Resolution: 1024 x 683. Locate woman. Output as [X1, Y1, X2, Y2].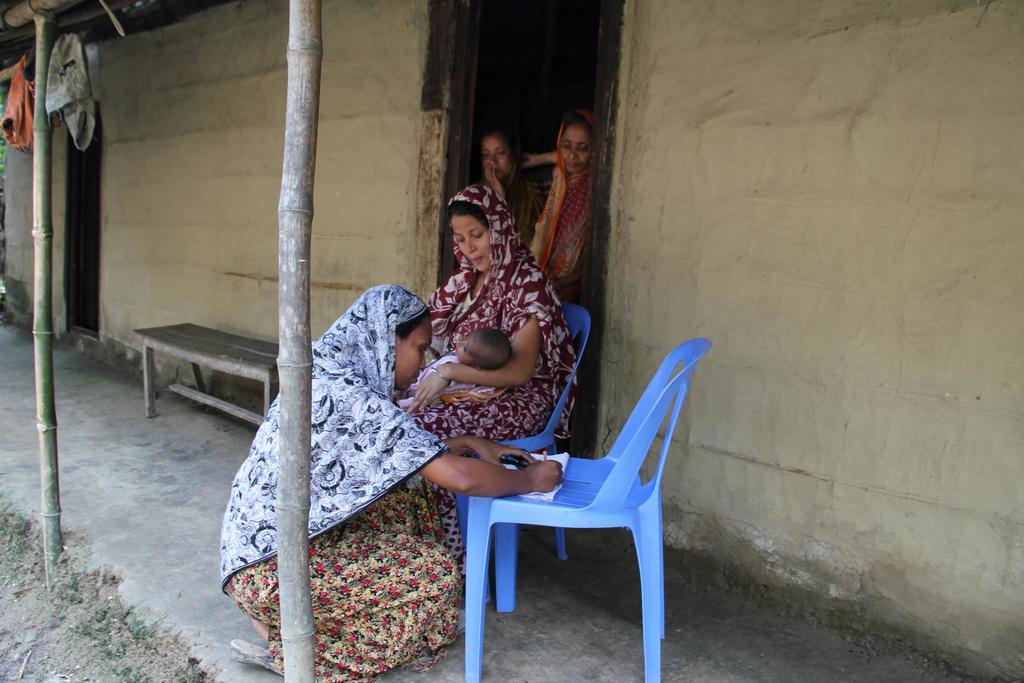
[480, 126, 545, 243].
